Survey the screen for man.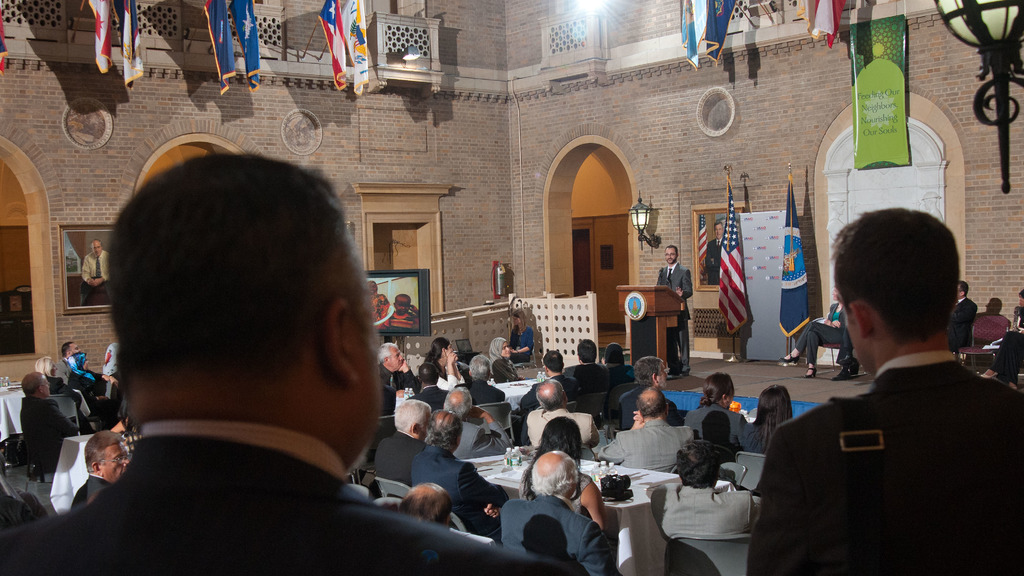
Survey found: (x1=593, y1=385, x2=693, y2=477).
